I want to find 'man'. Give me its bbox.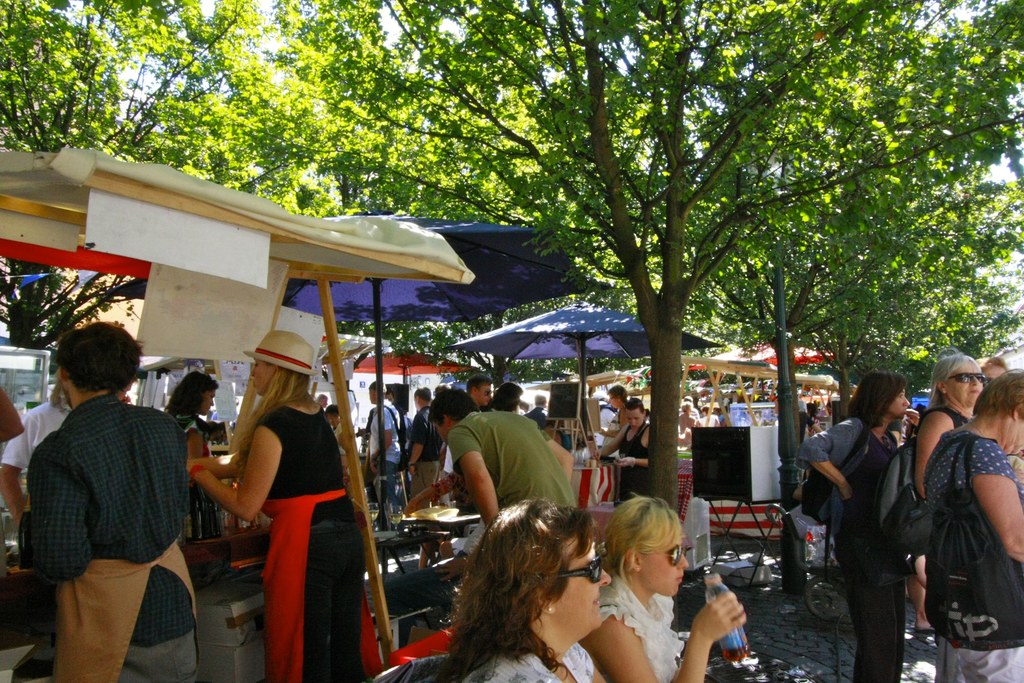
719:404:730:424.
